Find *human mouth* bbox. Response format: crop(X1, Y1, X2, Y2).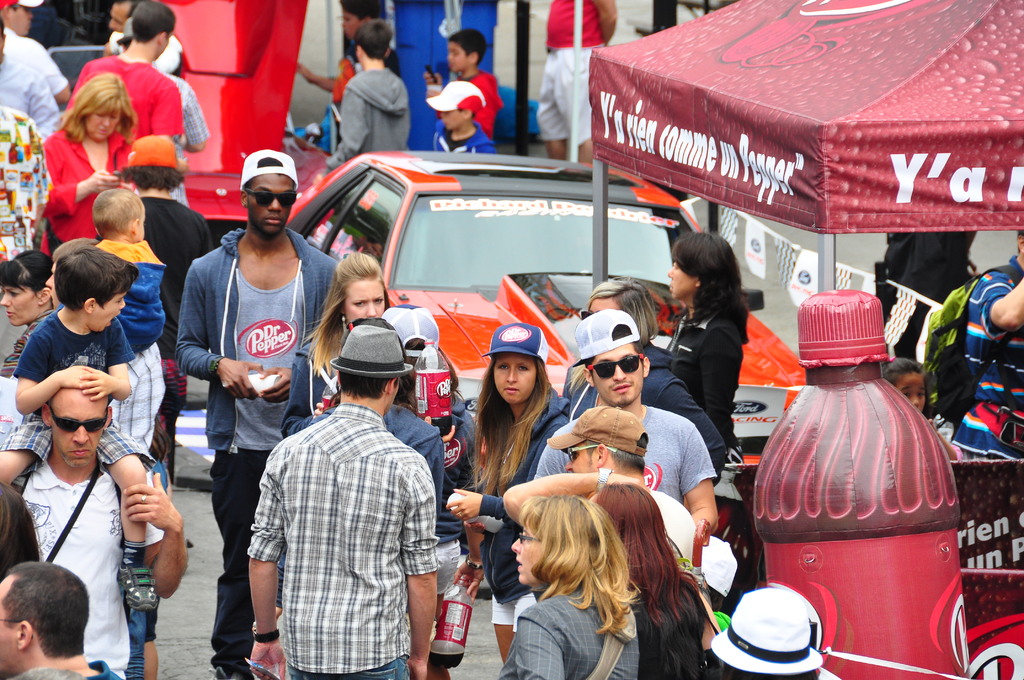
crop(68, 450, 90, 458).
